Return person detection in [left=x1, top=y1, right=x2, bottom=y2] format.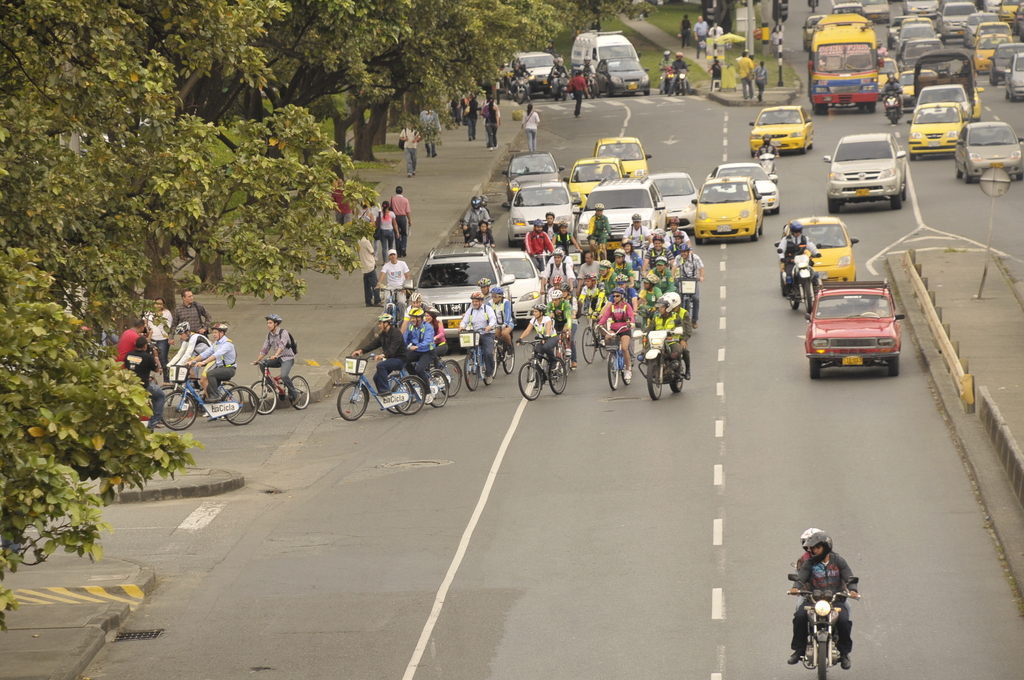
[left=472, top=223, right=492, bottom=249].
